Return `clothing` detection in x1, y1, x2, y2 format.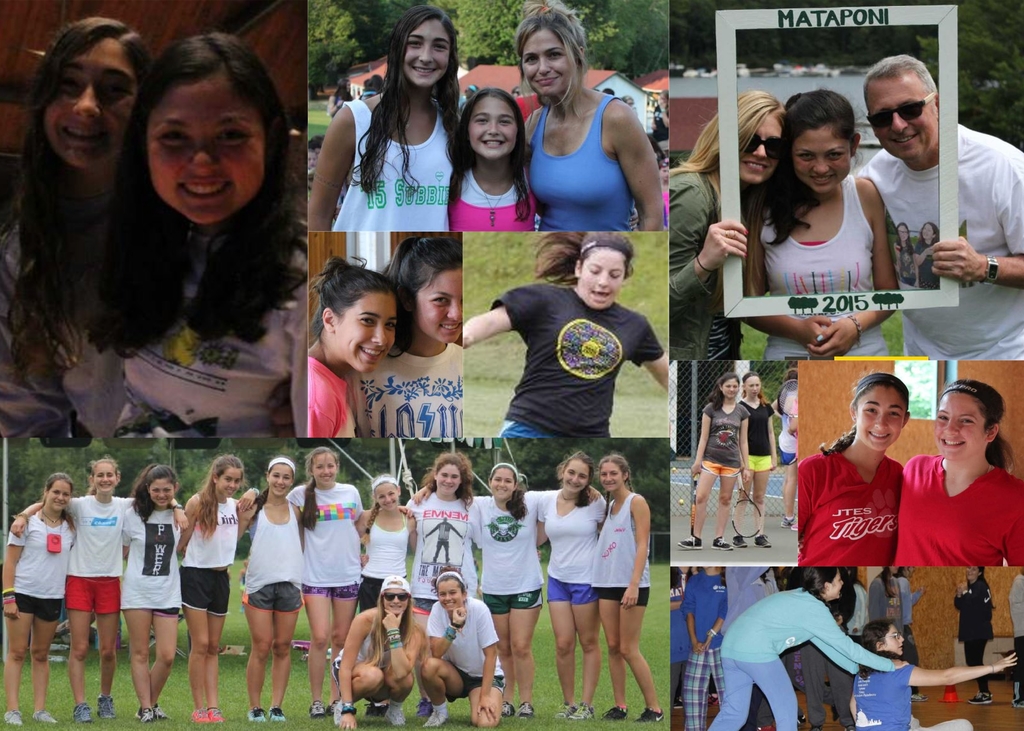
342, 344, 462, 438.
